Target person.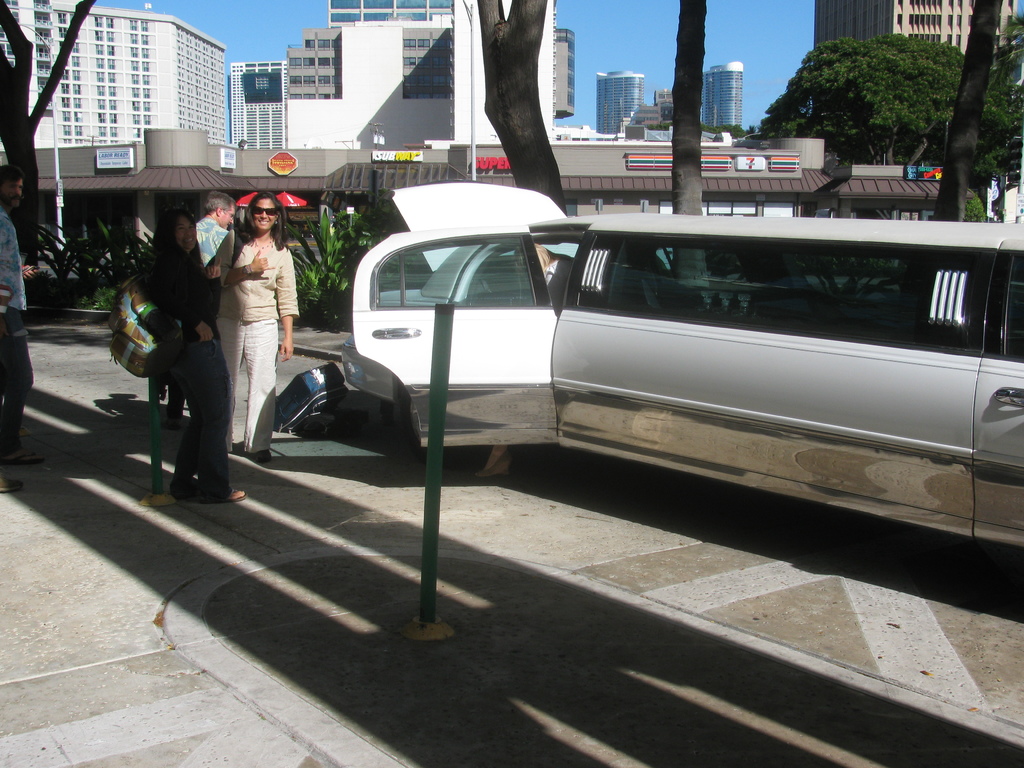
Target region: <region>214, 193, 300, 456</region>.
